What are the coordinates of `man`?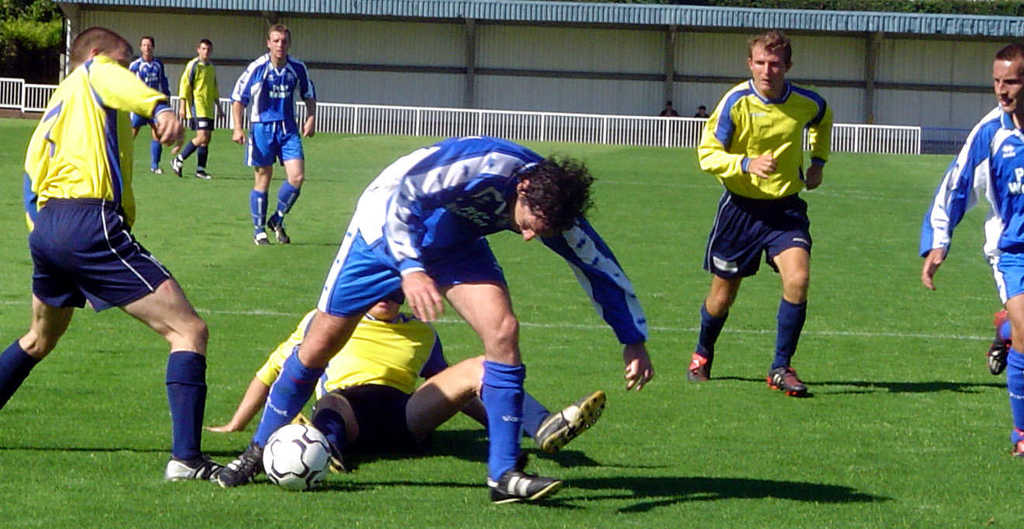
[x1=0, y1=19, x2=241, y2=486].
